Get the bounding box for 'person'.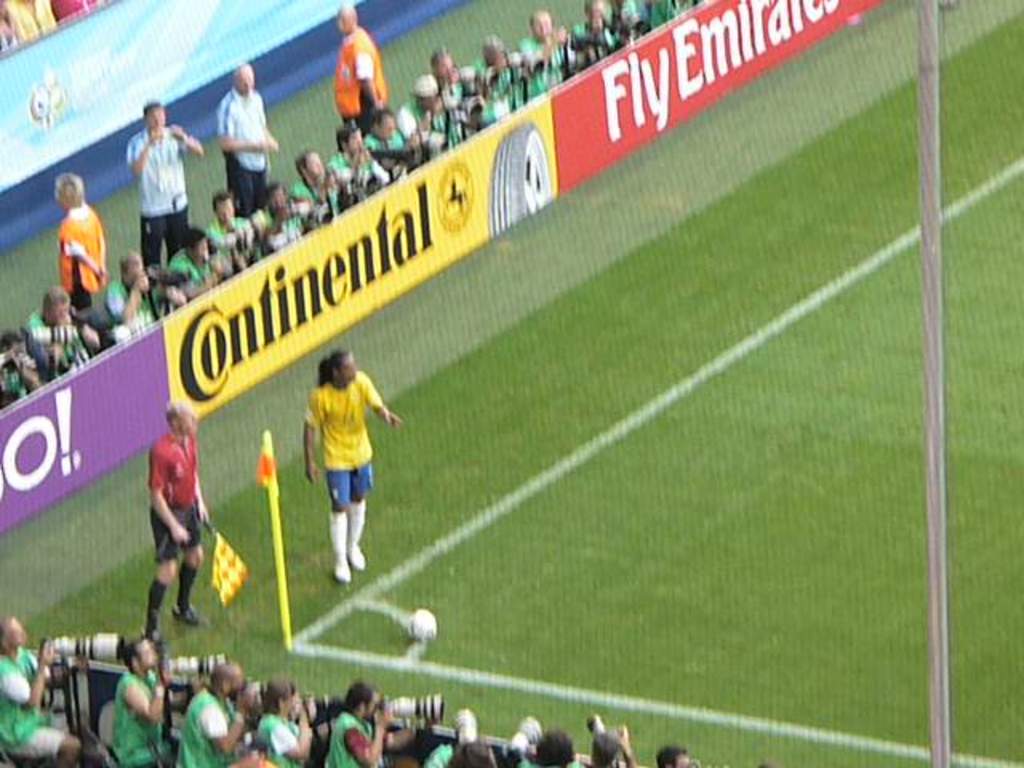
(146,392,210,638).
